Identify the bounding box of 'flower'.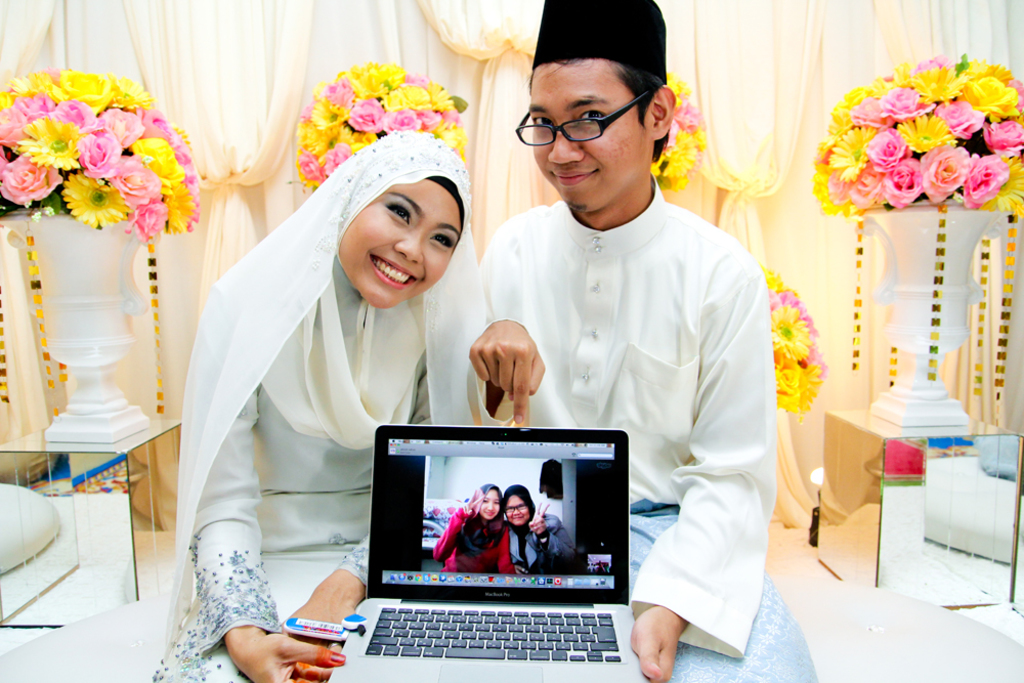
133,138,187,185.
